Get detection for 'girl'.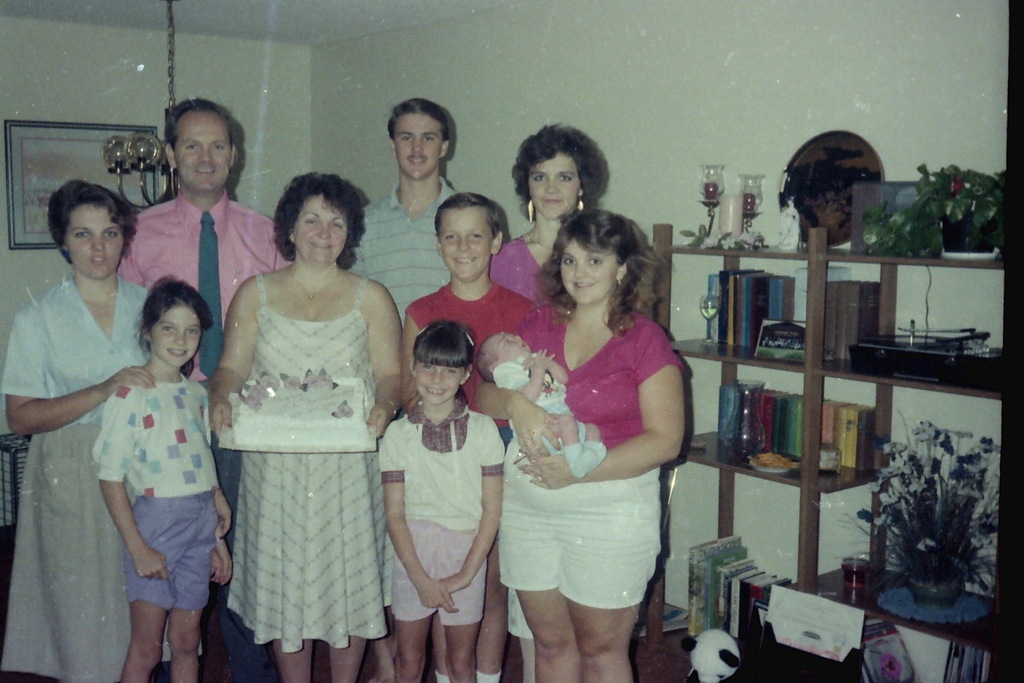
Detection: 0 180 152 682.
